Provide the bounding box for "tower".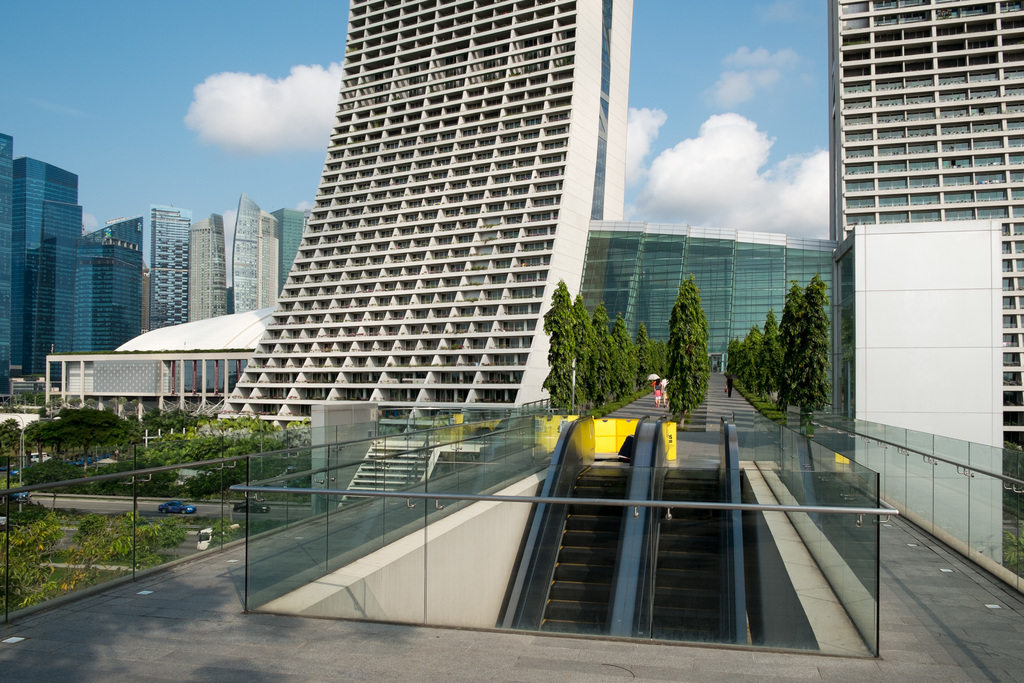
{"left": 220, "top": 0, "right": 635, "bottom": 416}.
